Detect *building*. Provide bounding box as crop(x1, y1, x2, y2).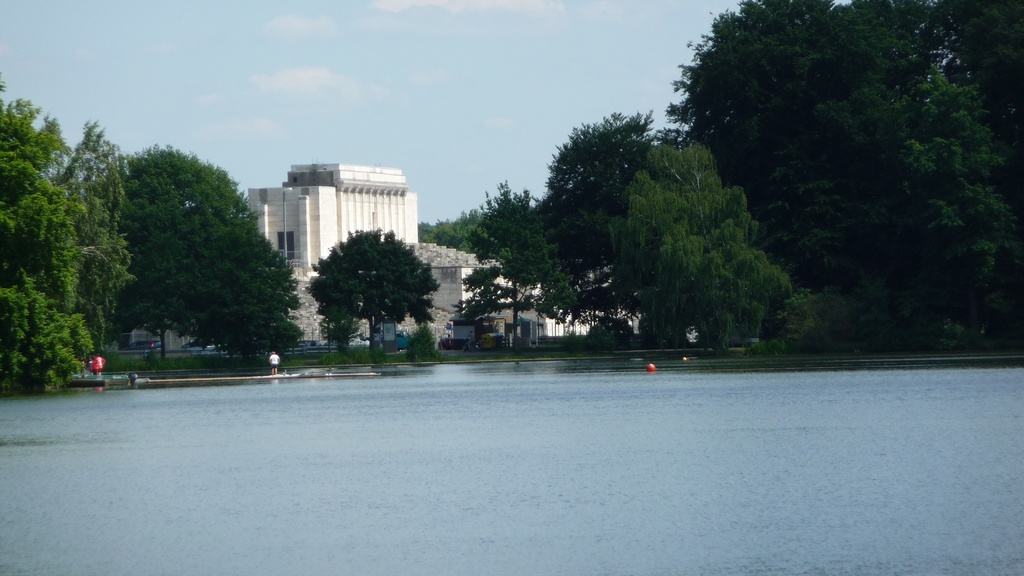
crop(244, 162, 420, 289).
